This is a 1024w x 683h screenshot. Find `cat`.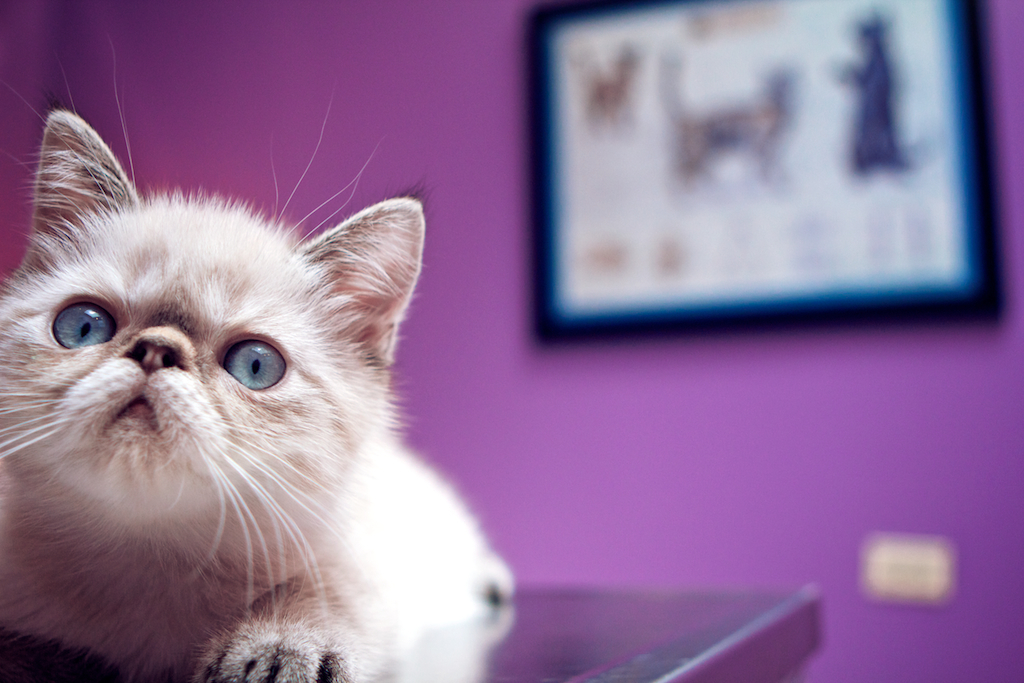
Bounding box: detection(0, 27, 518, 682).
